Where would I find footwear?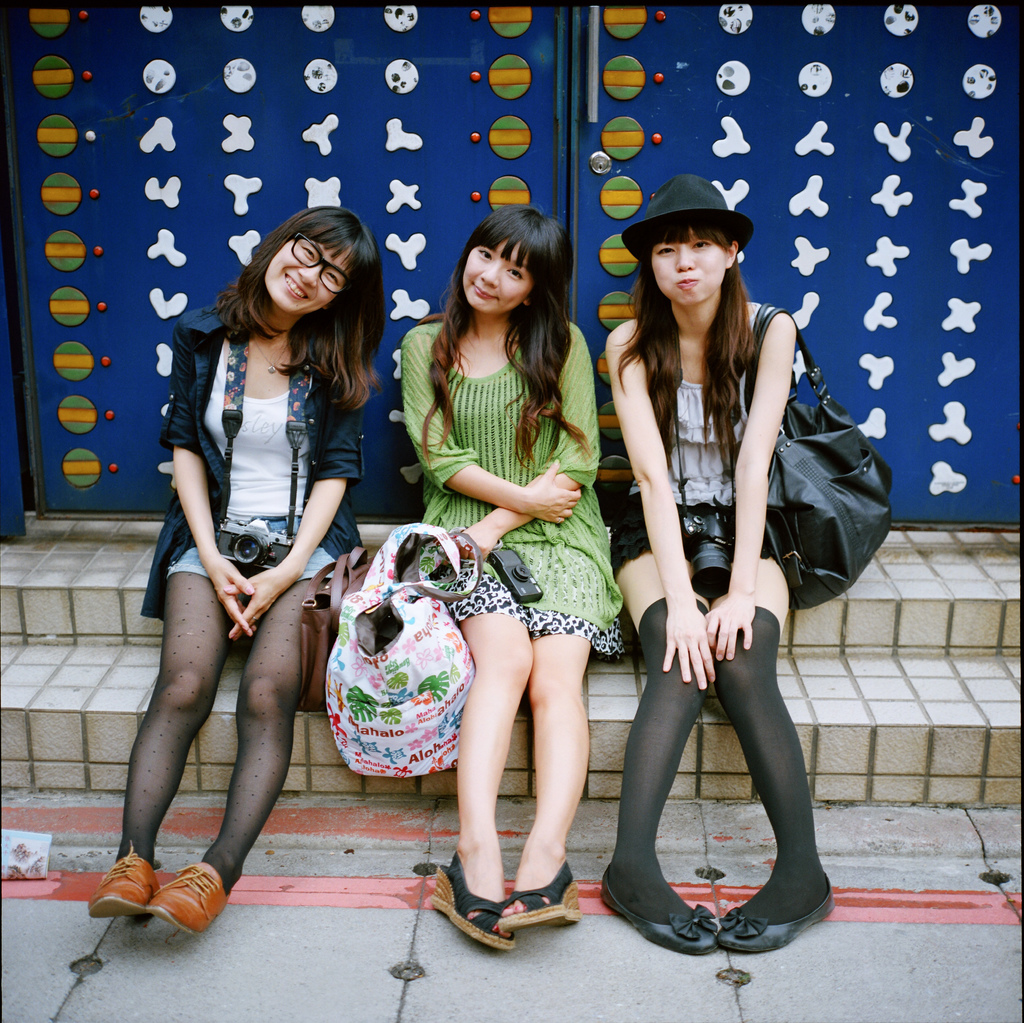
At [426,846,518,955].
